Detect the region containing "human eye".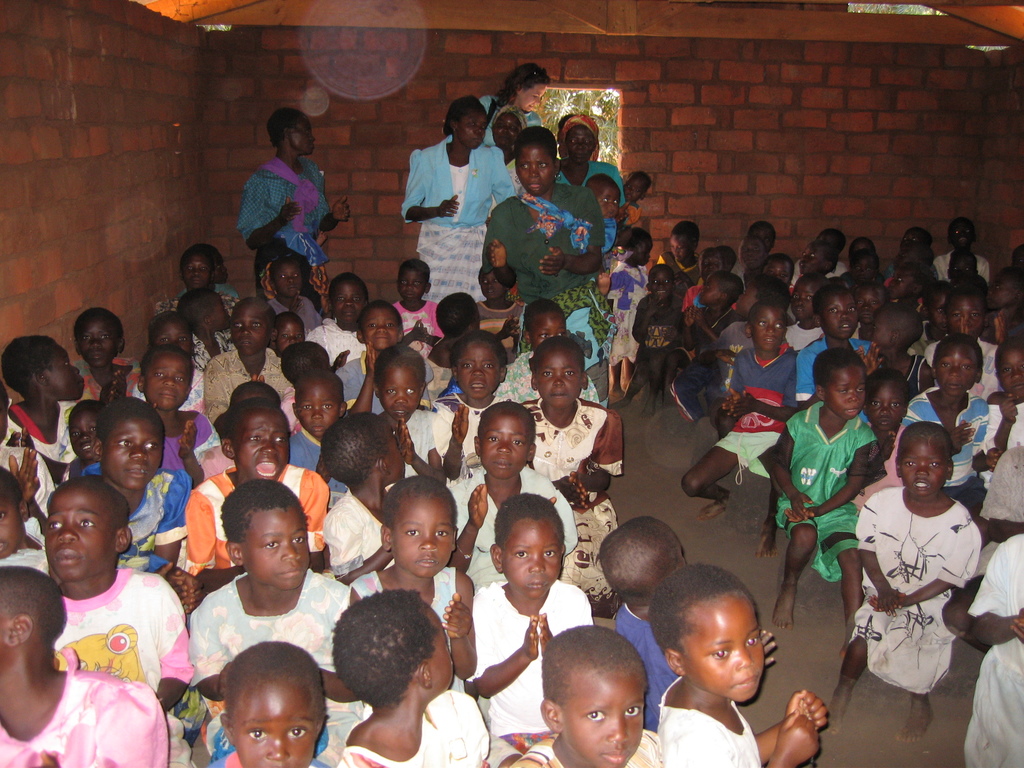
[634,189,640,195].
